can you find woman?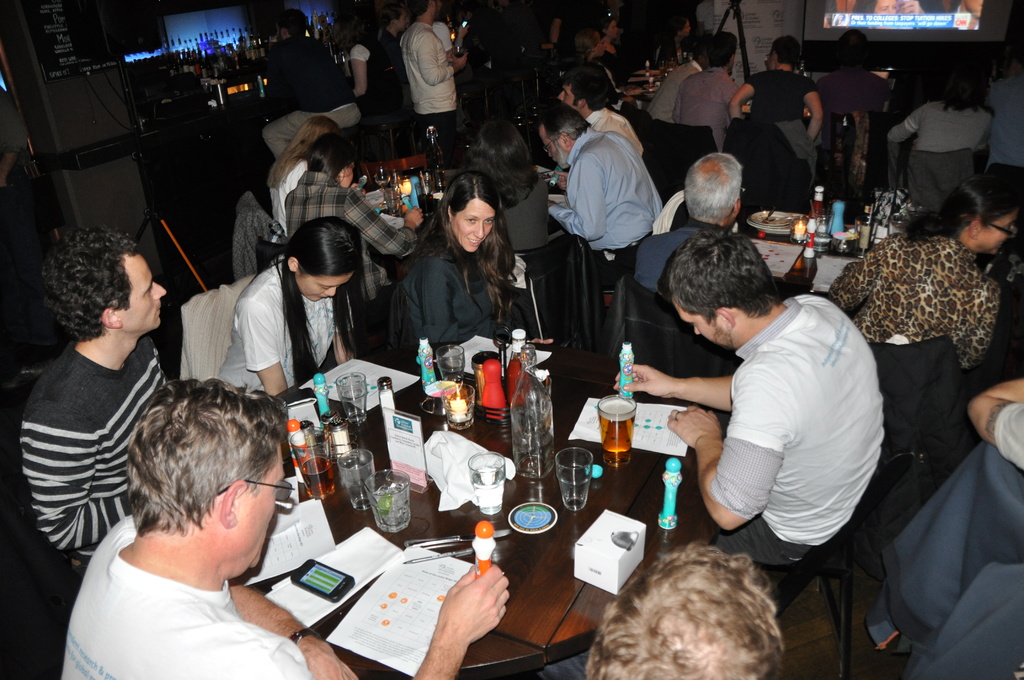
Yes, bounding box: 279:129:419:337.
